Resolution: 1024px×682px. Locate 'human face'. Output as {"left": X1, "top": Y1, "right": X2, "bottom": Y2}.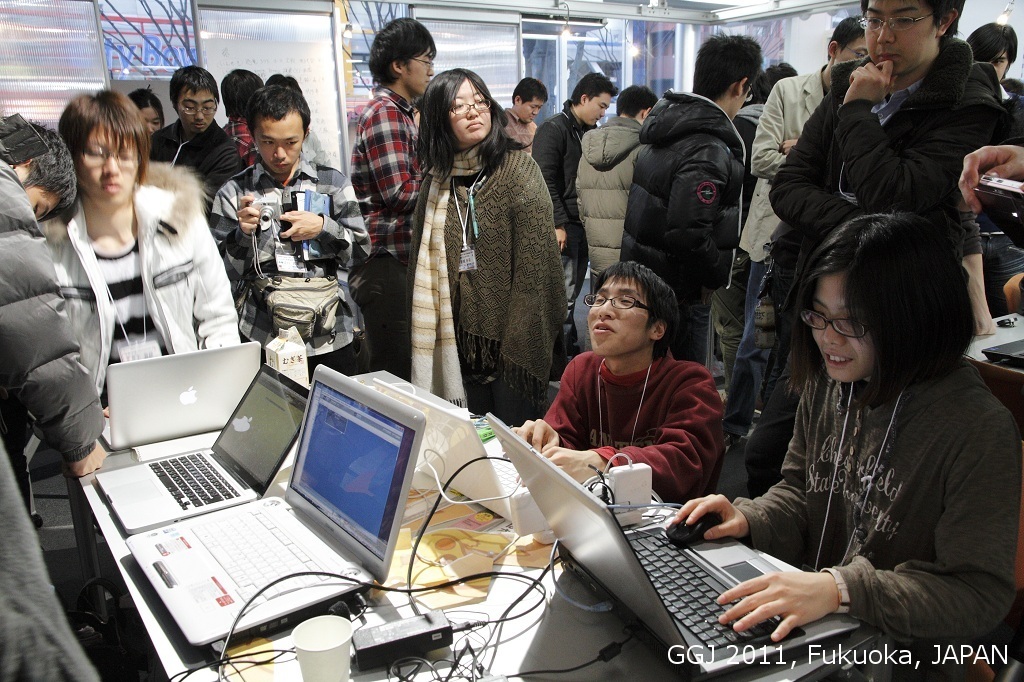
{"left": 588, "top": 275, "right": 651, "bottom": 358}.
